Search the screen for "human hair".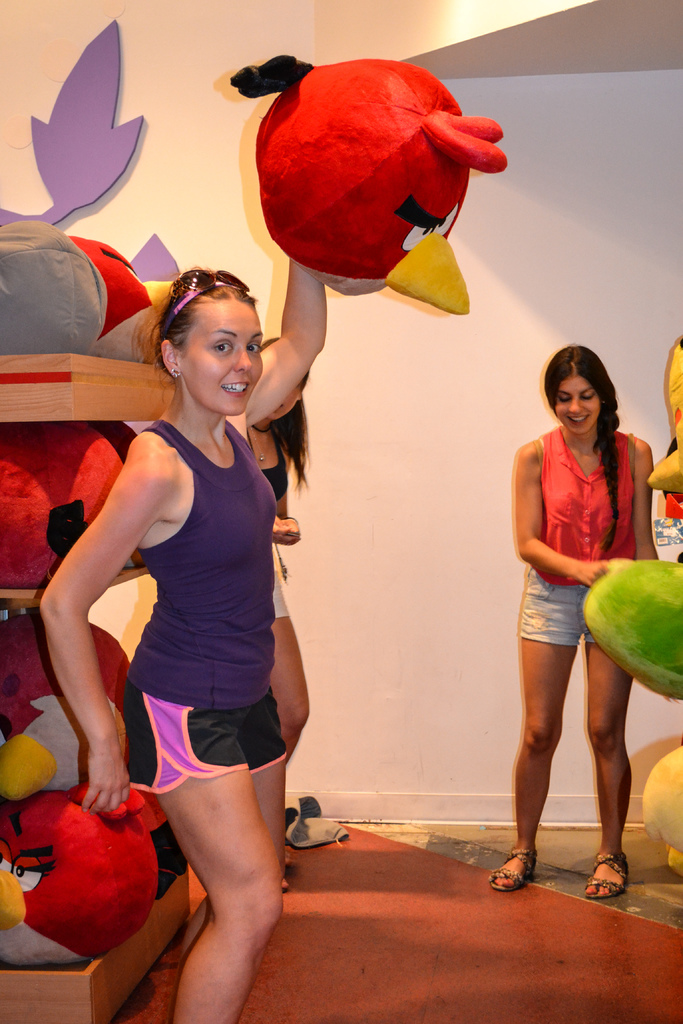
Found at rect(538, 333, 627, 543).
